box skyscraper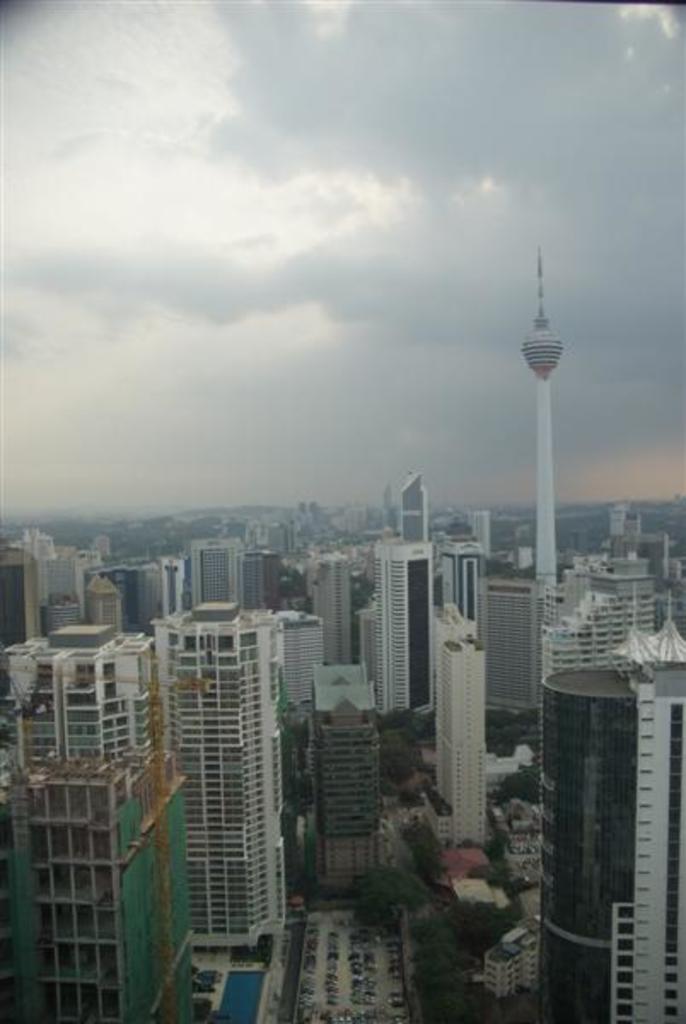
BBox(459, 570, 536, 730)
